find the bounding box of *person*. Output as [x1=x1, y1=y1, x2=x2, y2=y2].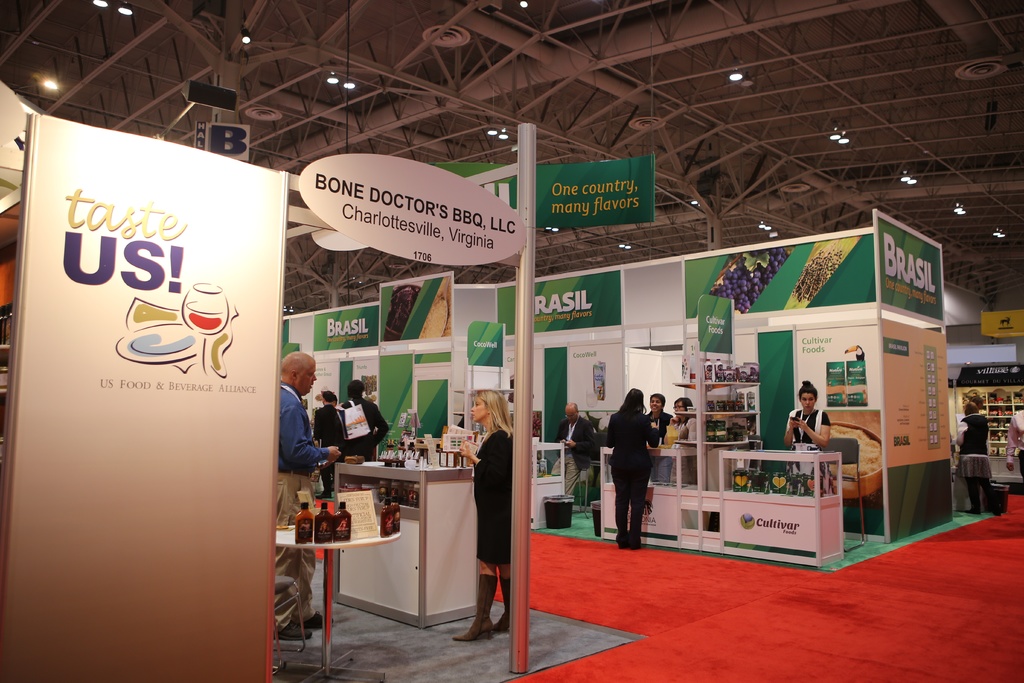
[x1=1001, y1=403, x2=1023, y2=481].
